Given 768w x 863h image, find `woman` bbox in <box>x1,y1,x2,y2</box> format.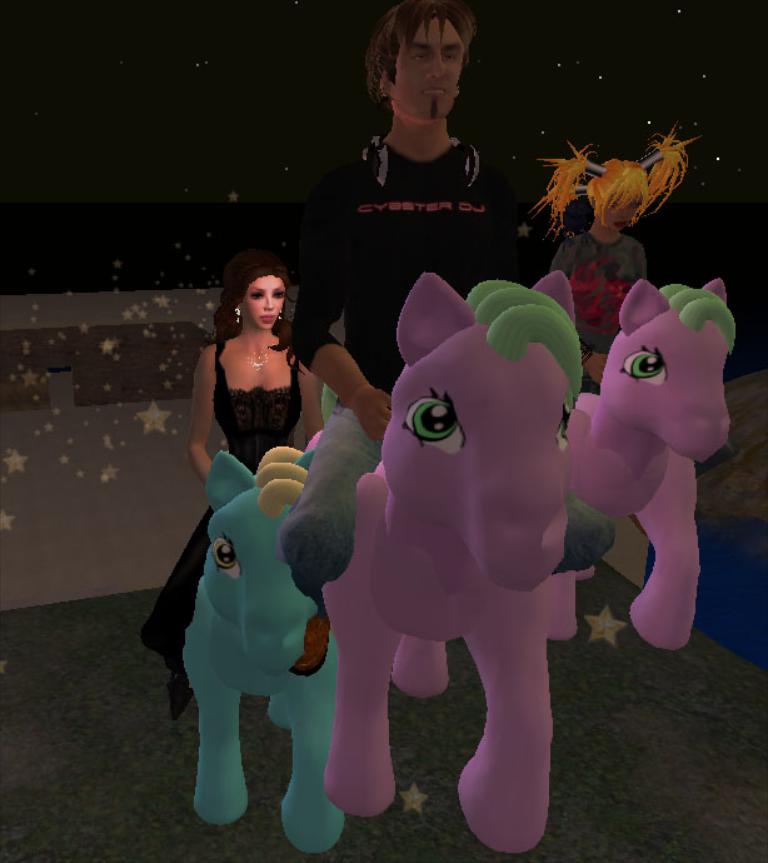
<box>135,253,325,719</box>.
